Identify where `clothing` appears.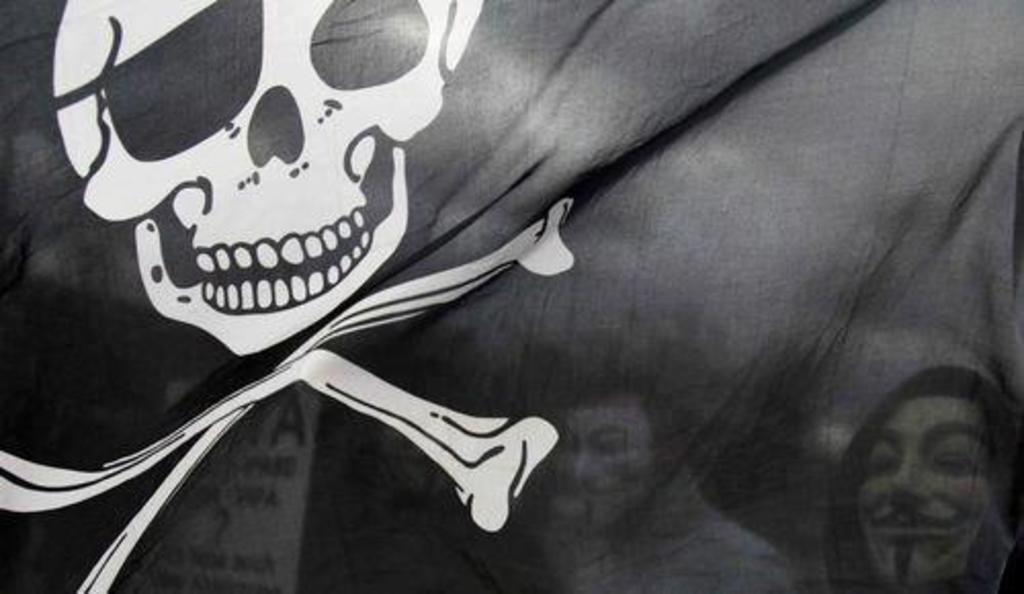
Appears at x1=0, y1=0, x2=1022, y2=592.
